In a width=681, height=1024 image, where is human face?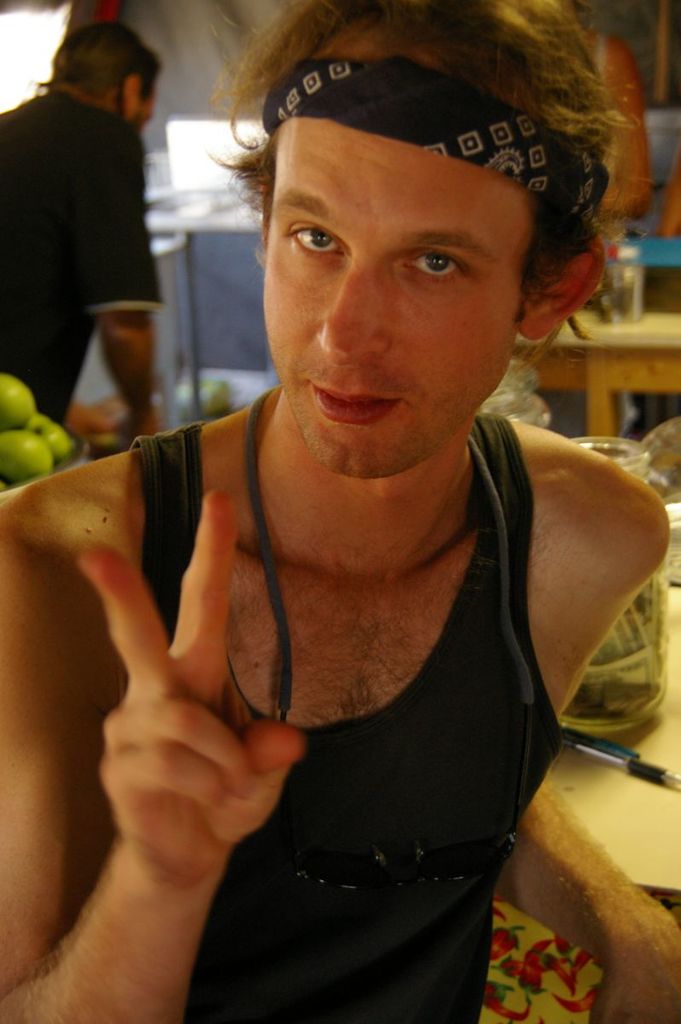
region(259, 117, 527, 474).
